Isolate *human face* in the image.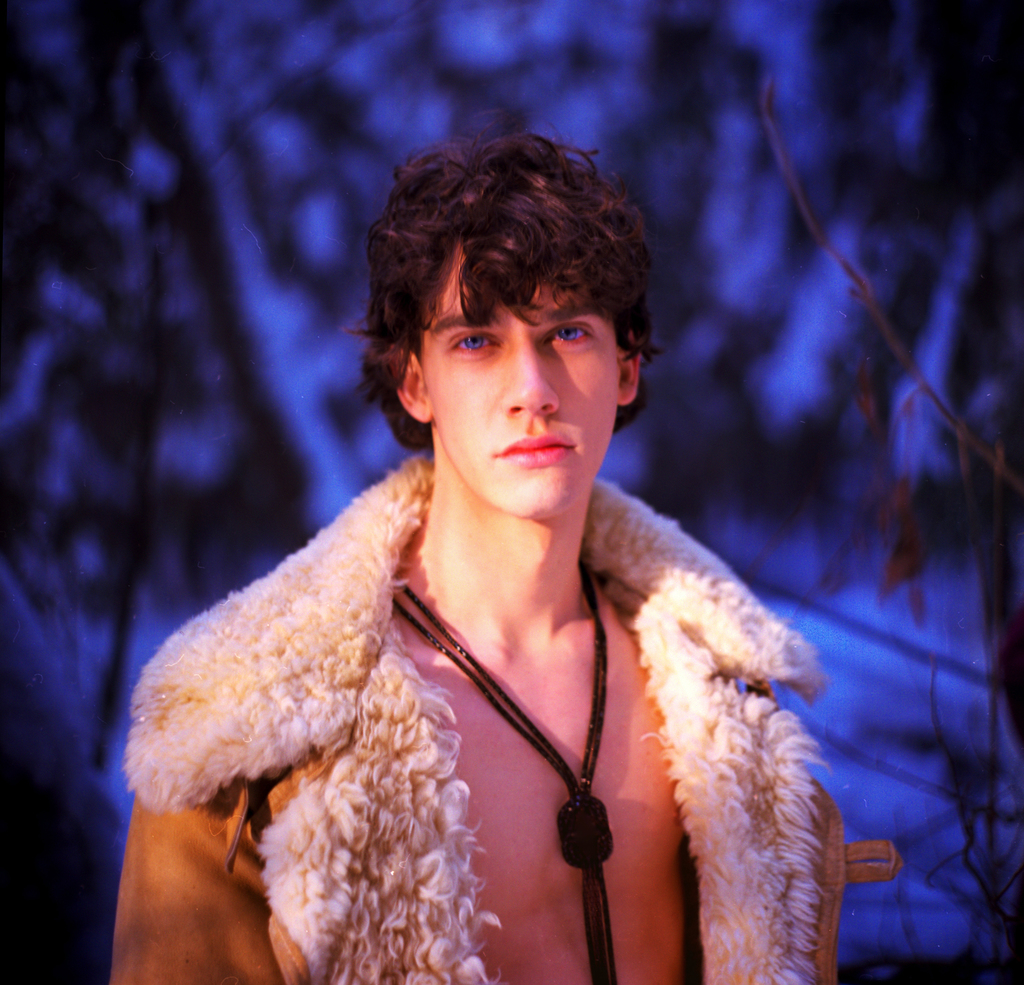
Isolated region: locate(411, 230, 633, 533).
